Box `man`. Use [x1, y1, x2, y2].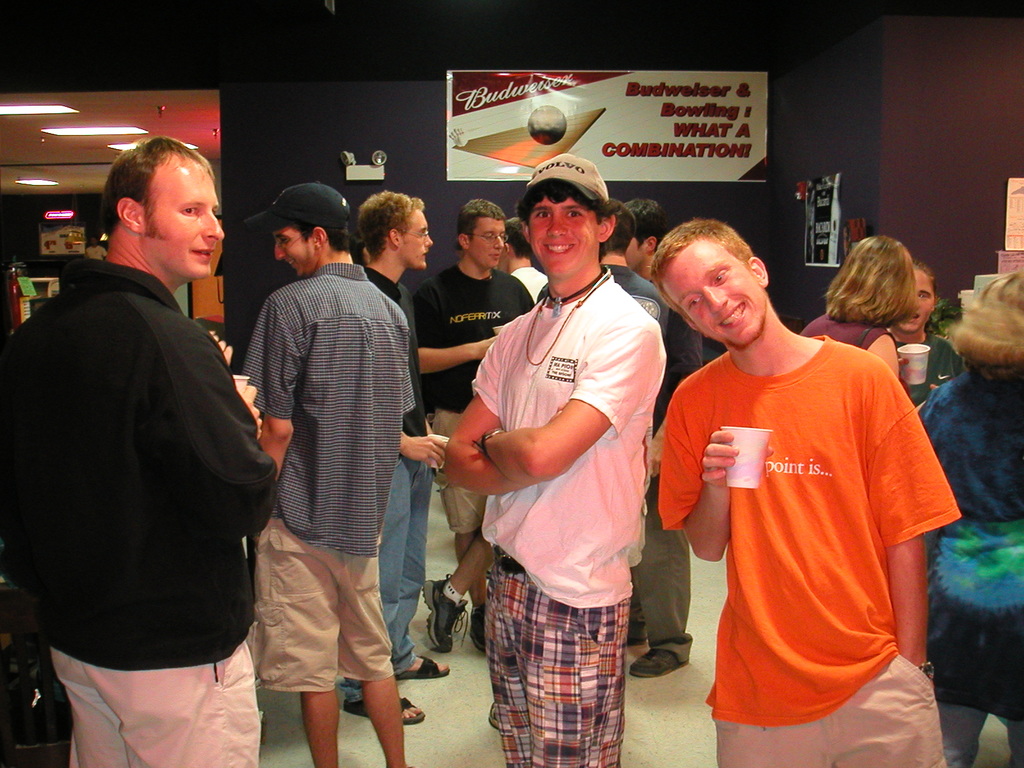
[342, 188, 452, 725].
